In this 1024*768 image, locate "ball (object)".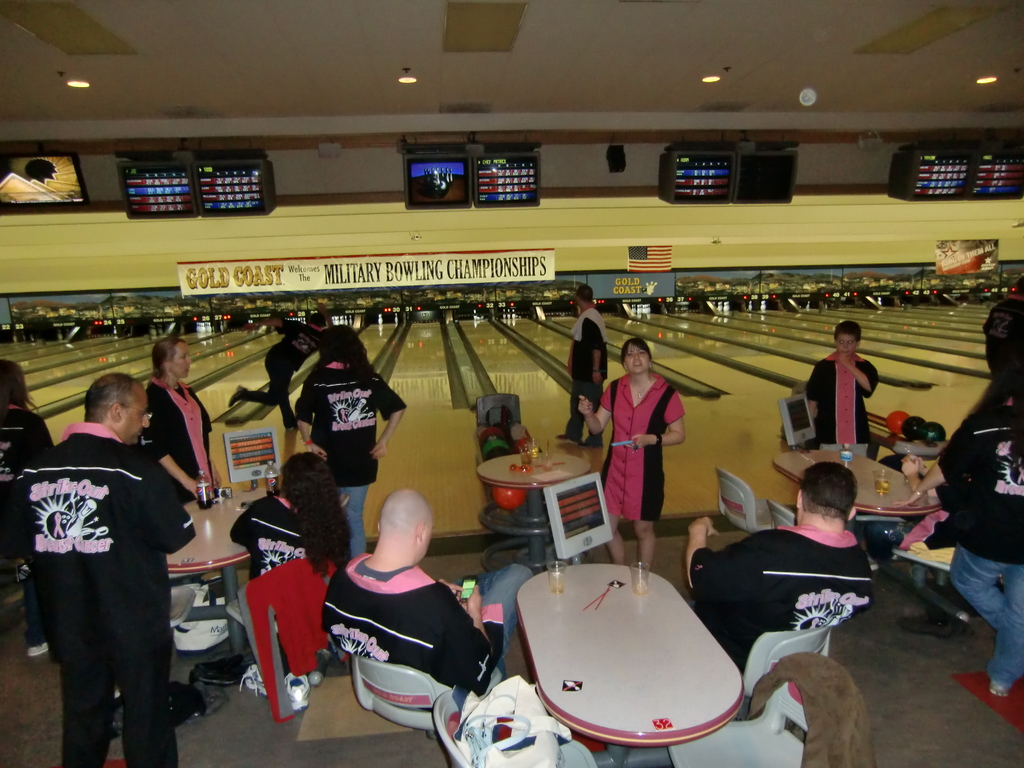
Bounding box: x1=920 y1=424 x2=948 y2=447.
